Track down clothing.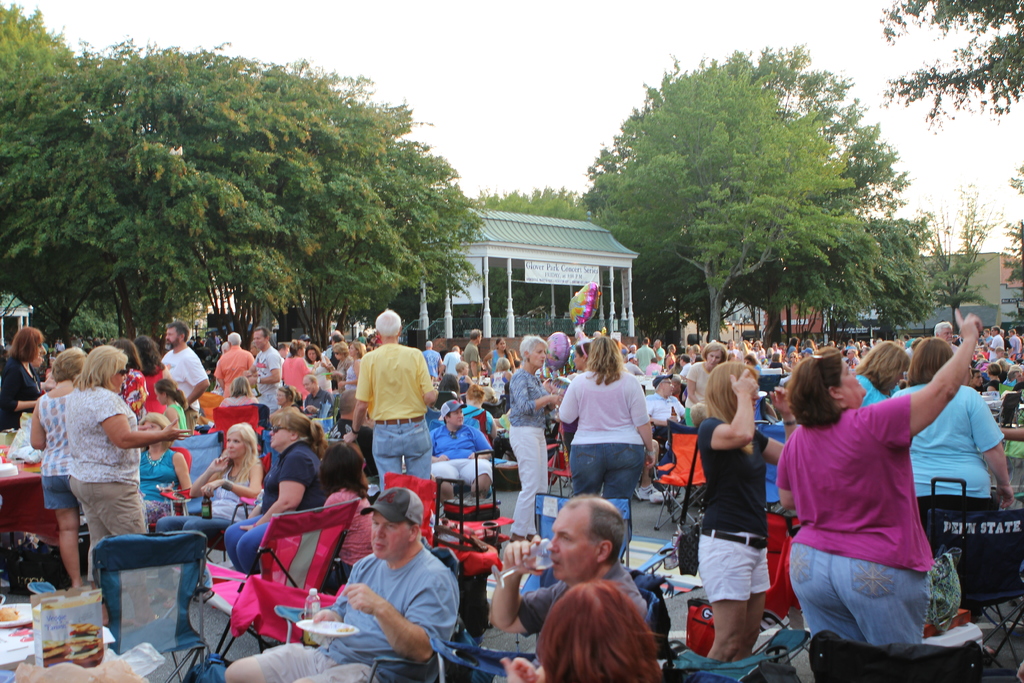
Tracked to 698:413:778:599.
